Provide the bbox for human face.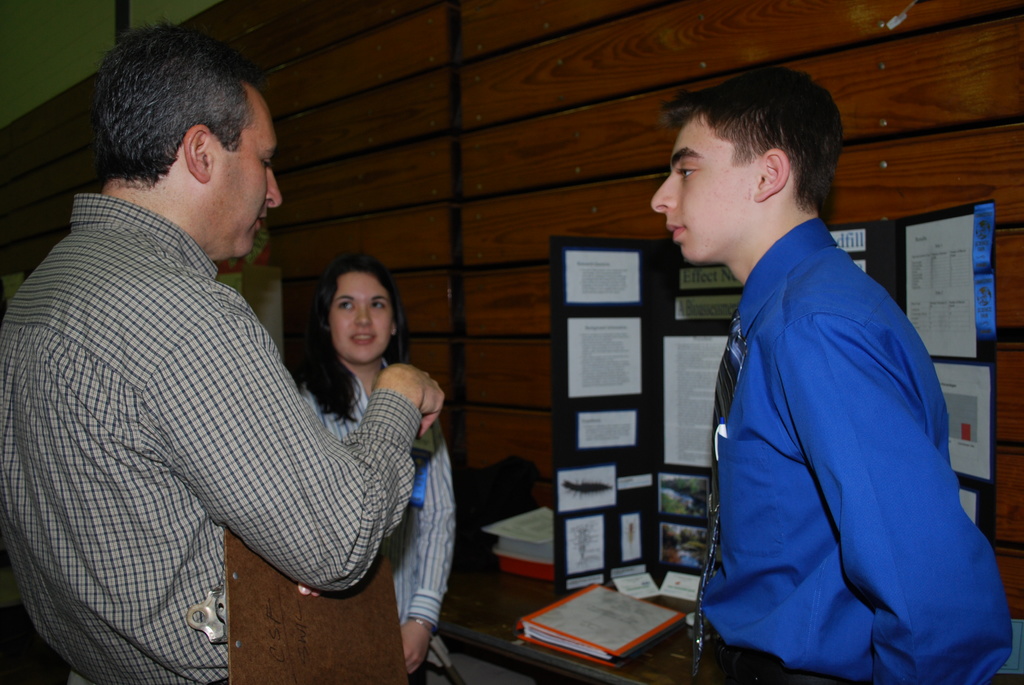
detection(648, 118, 749, 262).
